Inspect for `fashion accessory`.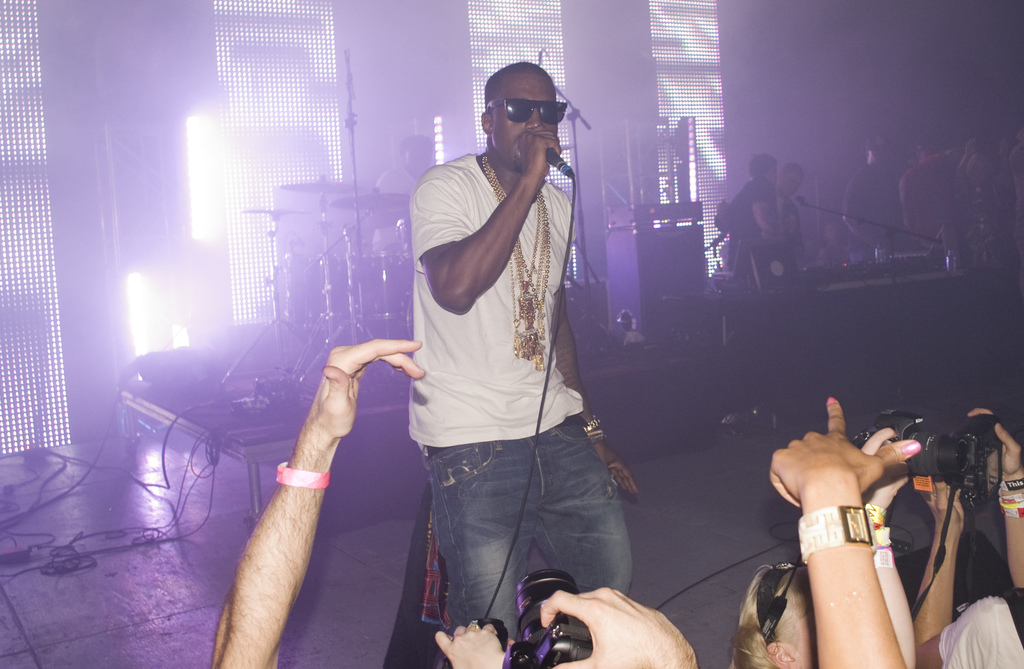
Inspection: 586 428 605 434.
